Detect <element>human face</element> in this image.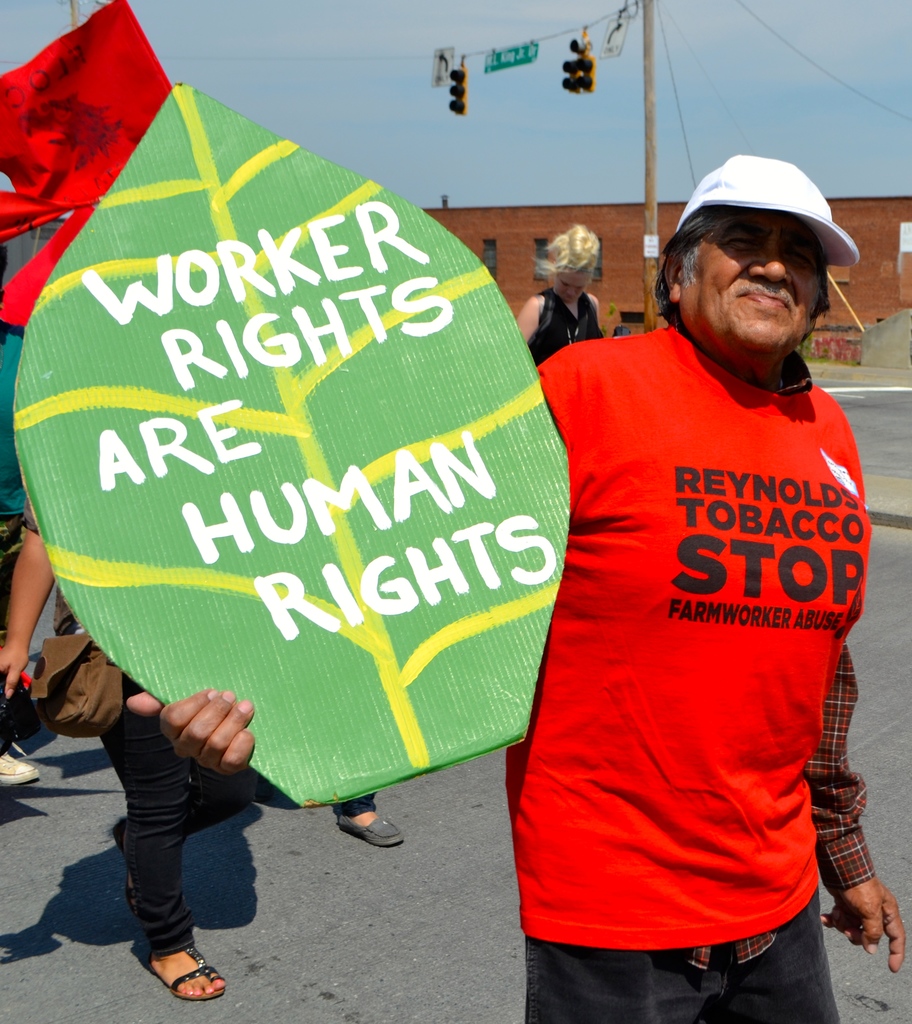
Detection: [676, 211, 825, 352].
